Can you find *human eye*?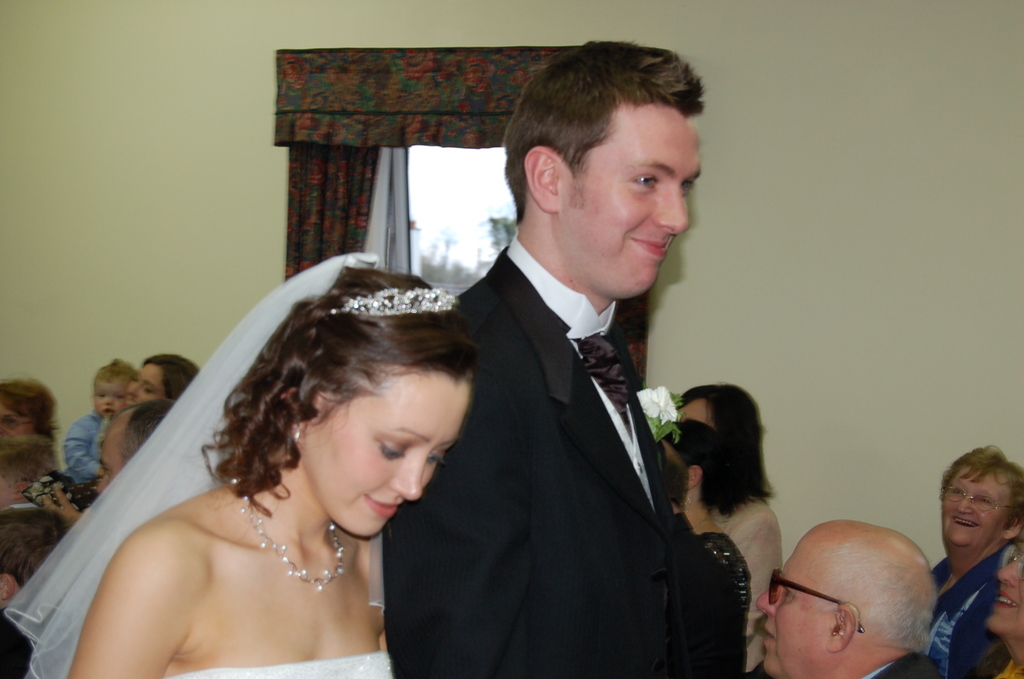
Yes, bounding box: 781/586/795/598.
